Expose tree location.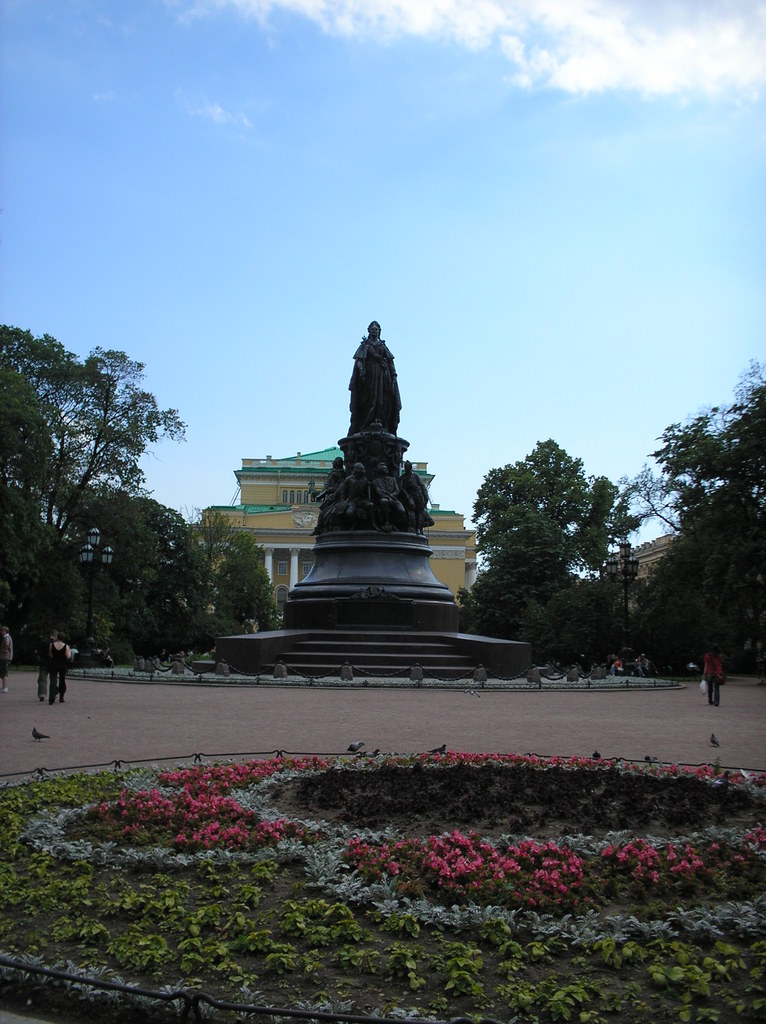
Exposed at pyautogui.locateOnScreen(646, 352, 765, 683).
